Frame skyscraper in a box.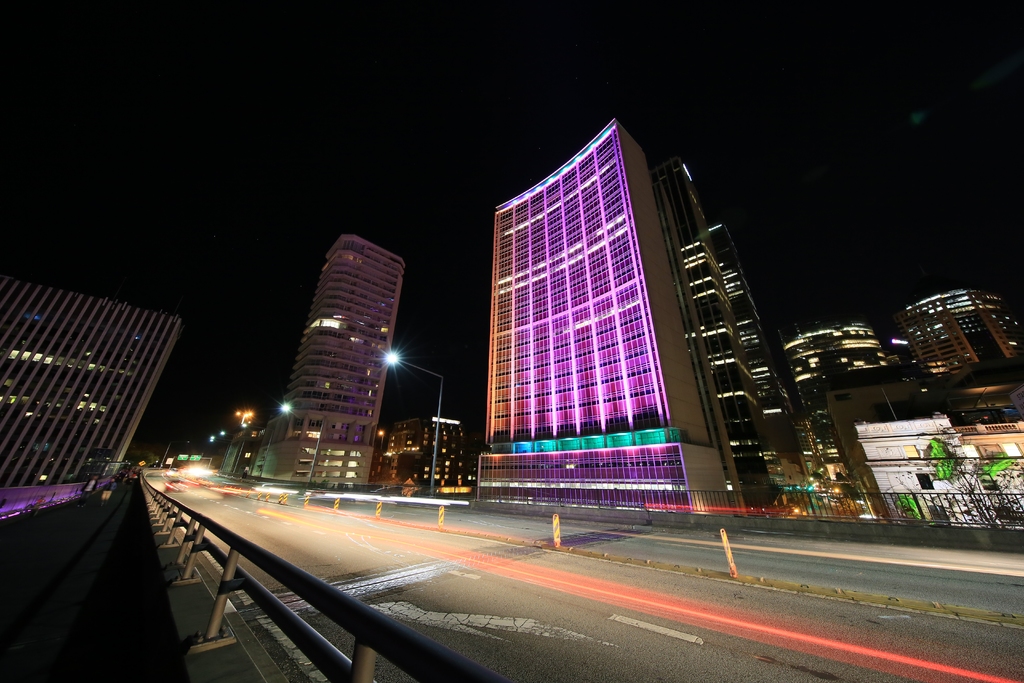
{"left": 648, "top": 159, "right": 826, "bottom": 513}.
